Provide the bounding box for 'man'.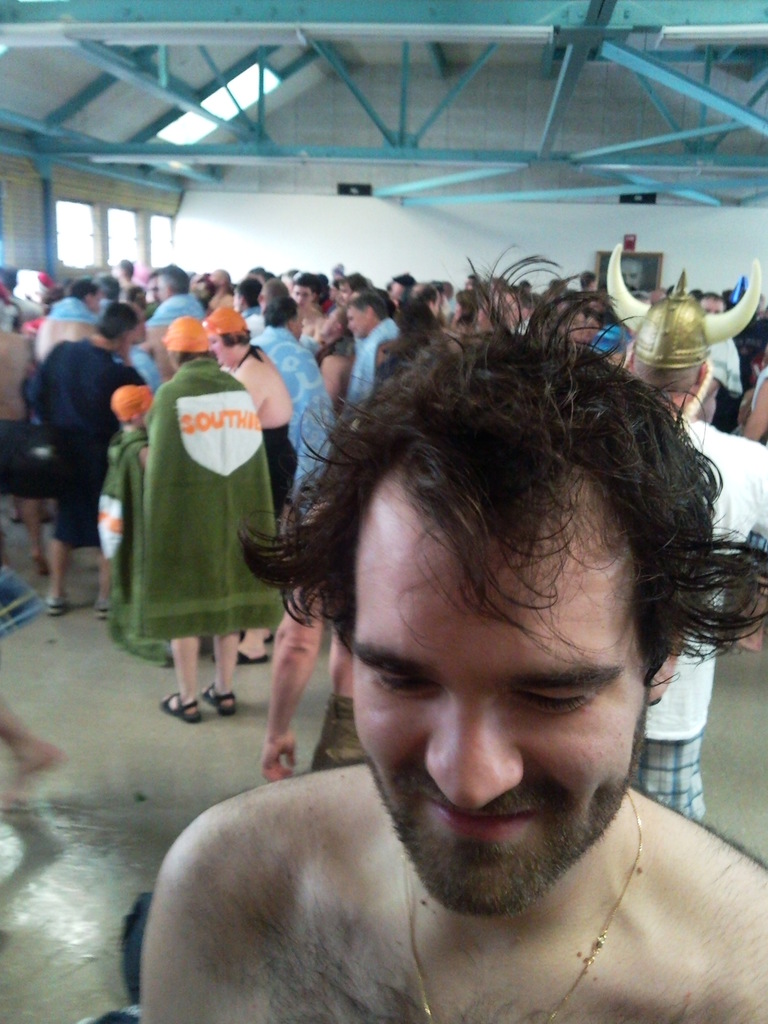
left=585, top=230, right=760, bottom=836.
